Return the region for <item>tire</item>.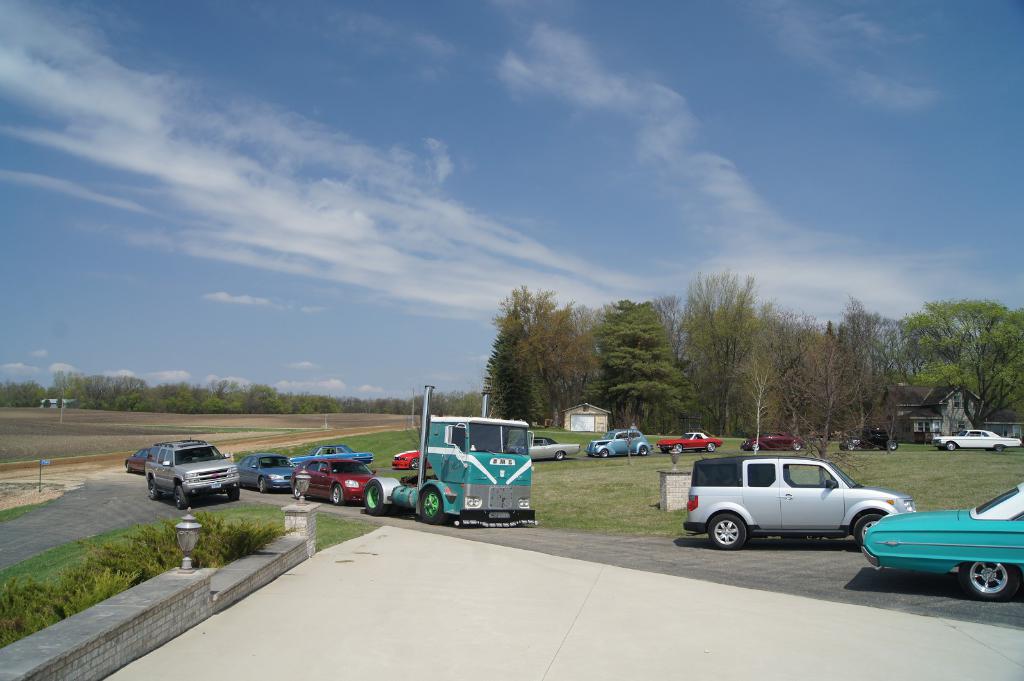
crop(939, 443, 944, 453).
